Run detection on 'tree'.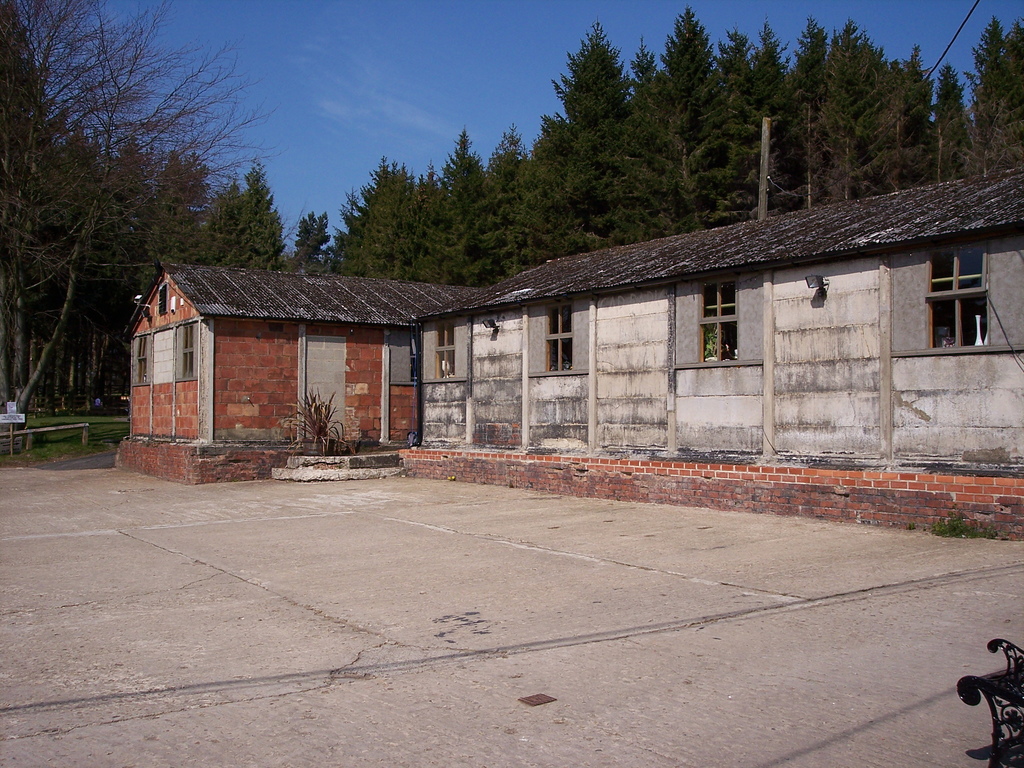
Result: [x1=812, y1=26, x2=899, y2=198].
